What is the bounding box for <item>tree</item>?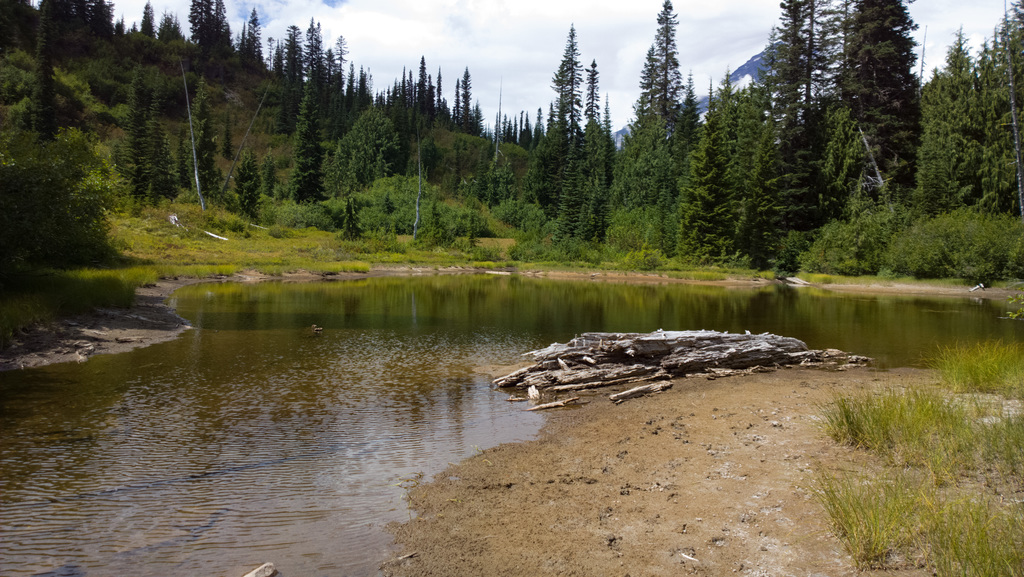
box(96, 72, 184, 208).
